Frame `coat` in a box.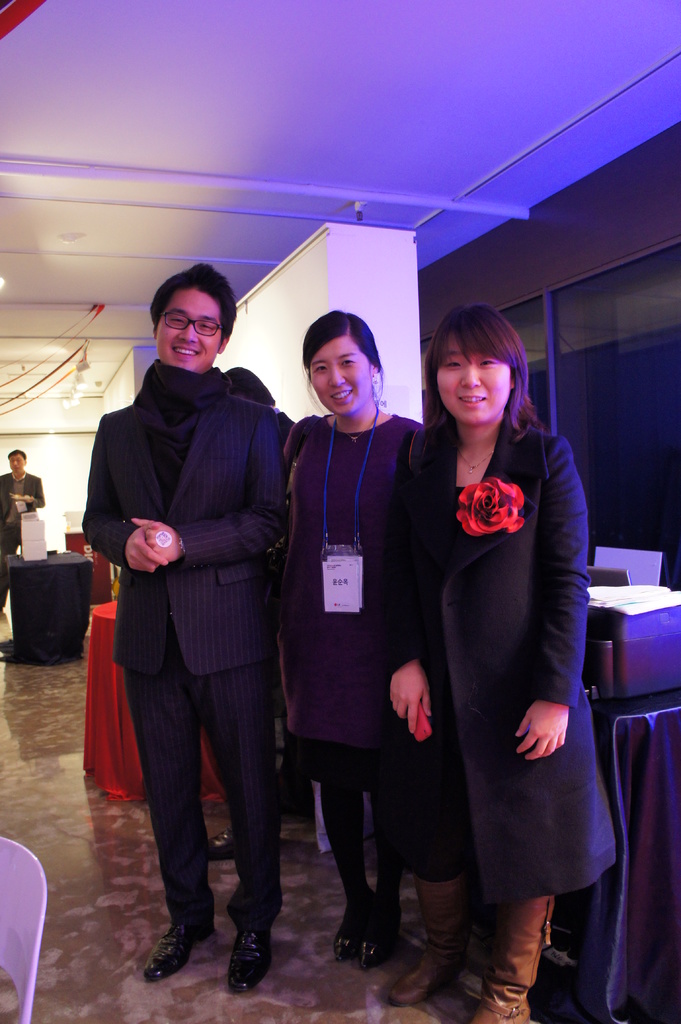
Rect(387, 424, 614, 902).
